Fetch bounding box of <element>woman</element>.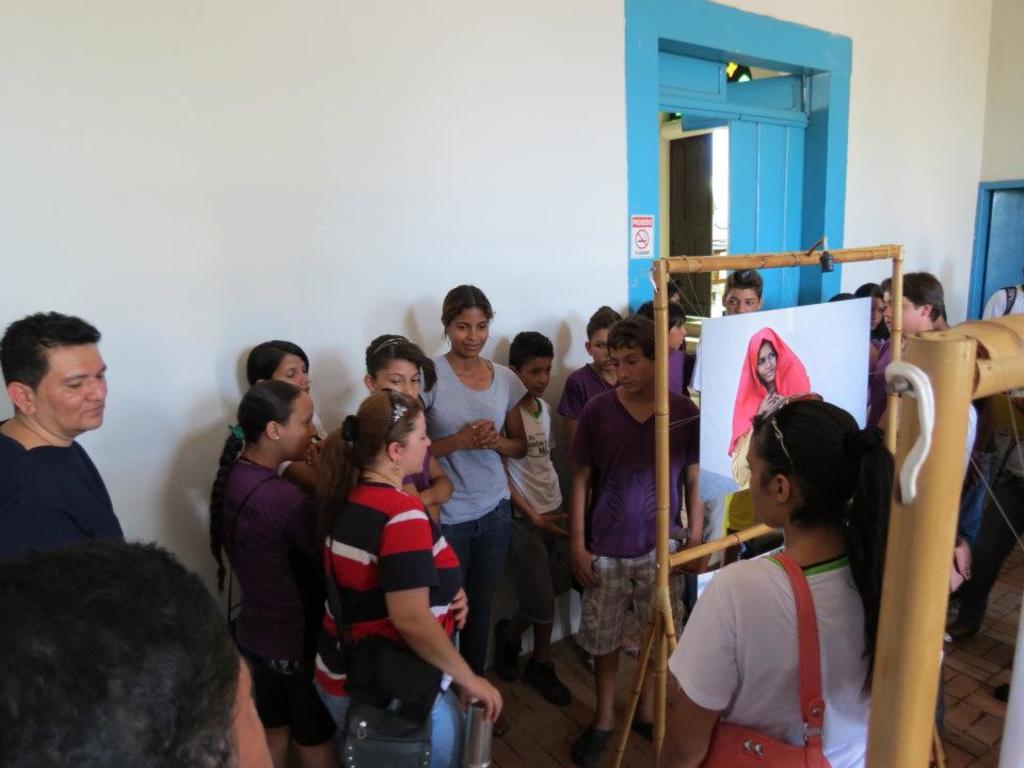
Bbox: box(327, 324, 453, 529).
